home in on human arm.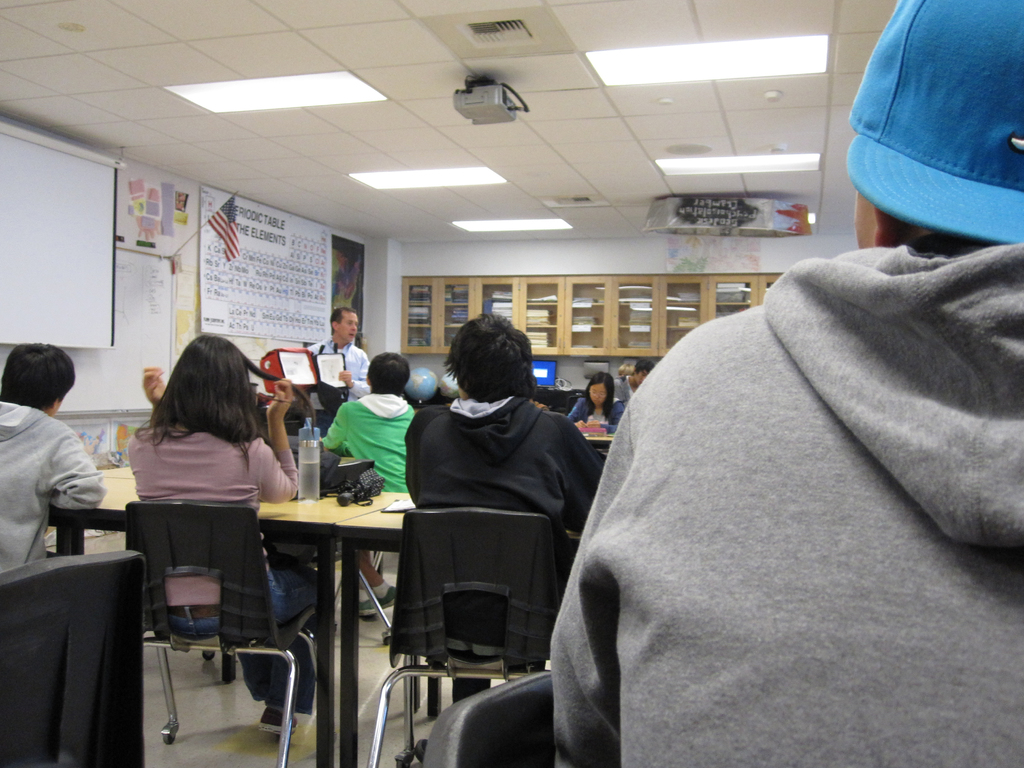
Homed in at 563:421:603:522.
